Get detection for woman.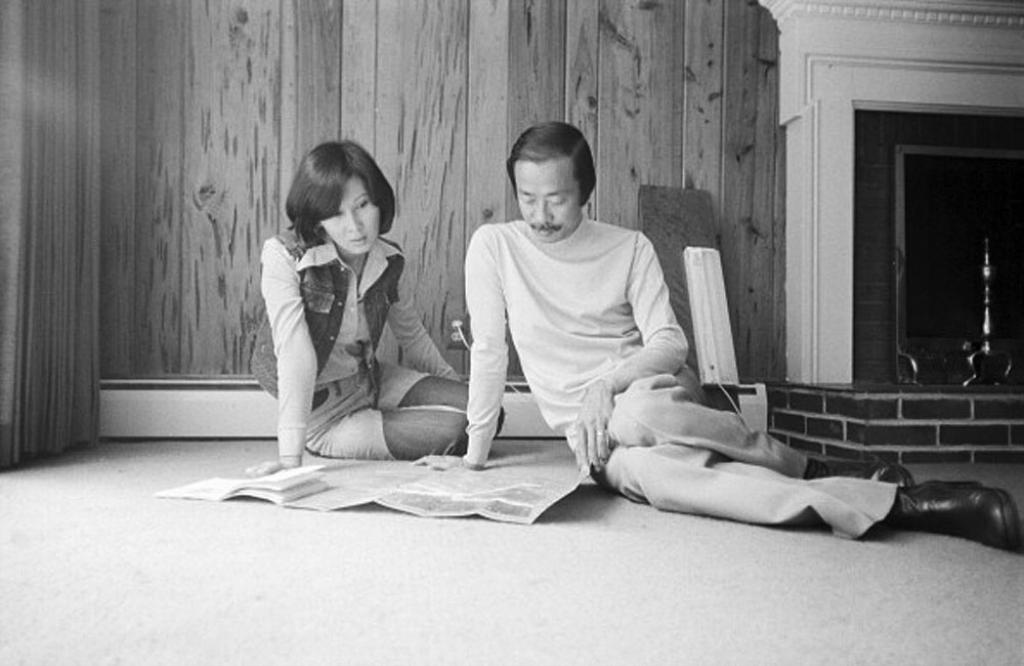
Detection: region(239, 135, 443, 473).
